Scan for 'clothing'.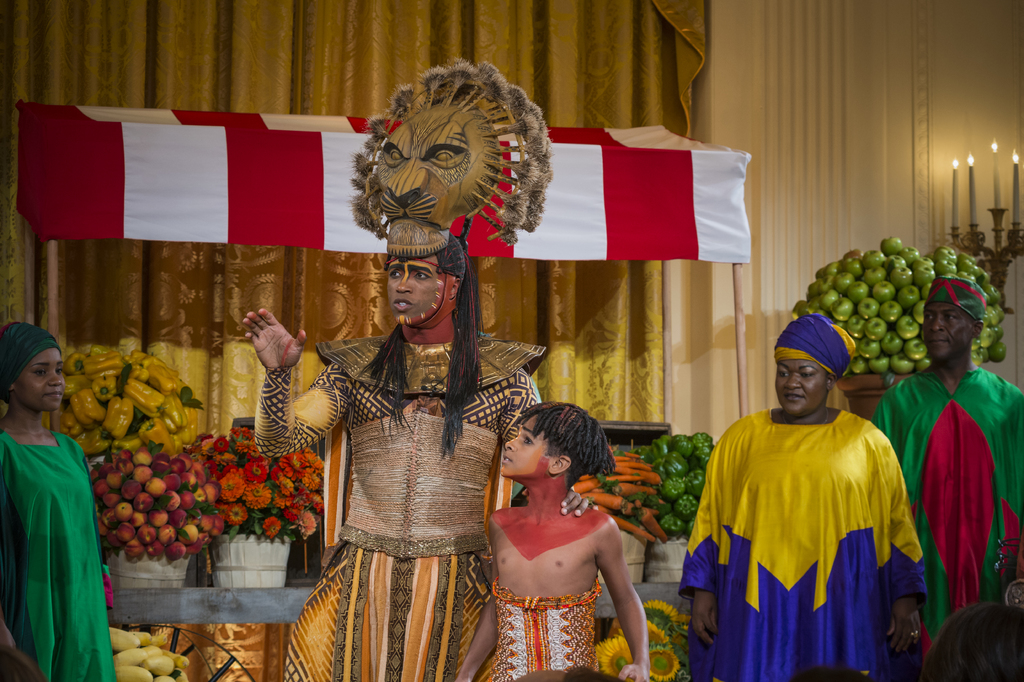
Scan result: select_region(687, 401, 920, 666).
